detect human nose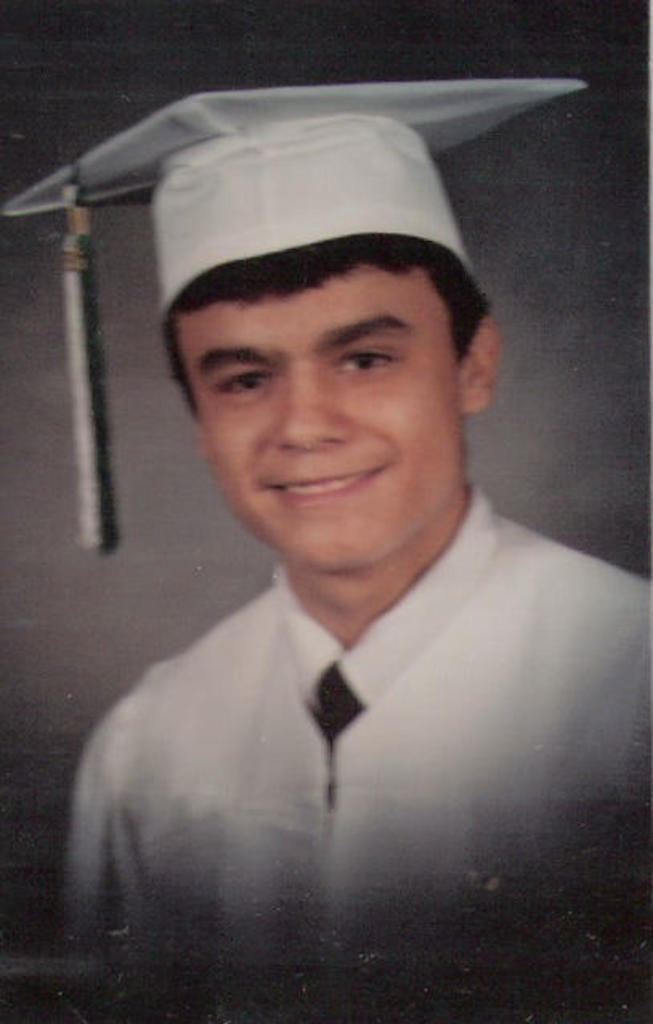
x1=260 y1=371 x2=345 y2=440
